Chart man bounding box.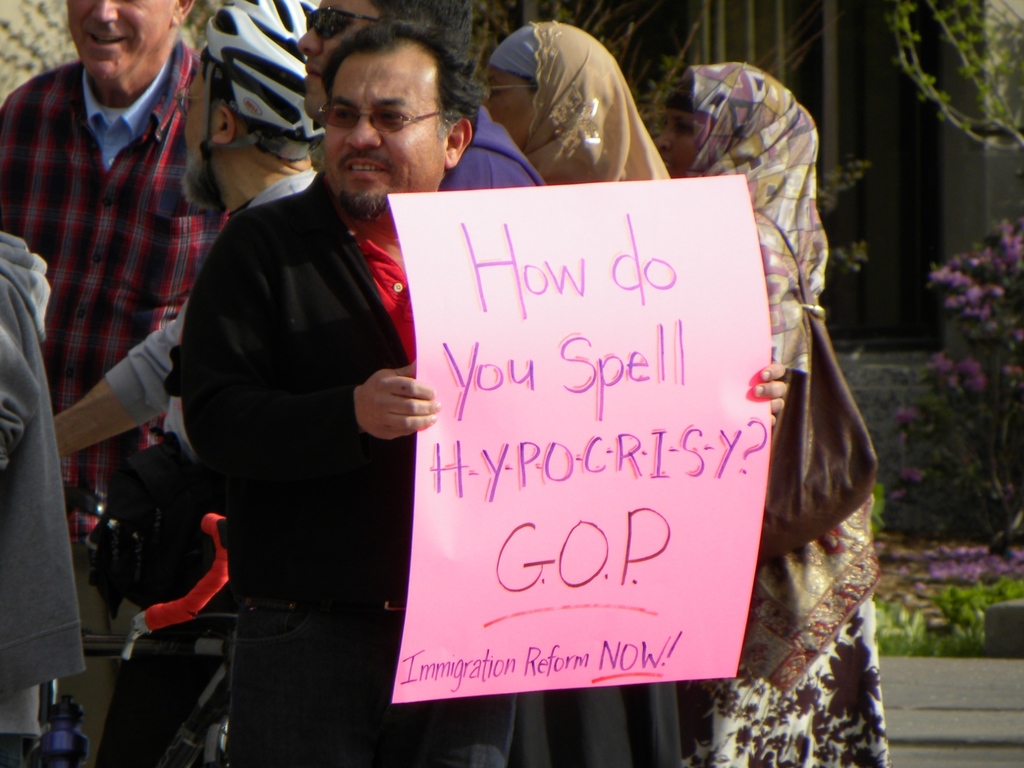
Charted: <box>298,0,543,187</box>.
